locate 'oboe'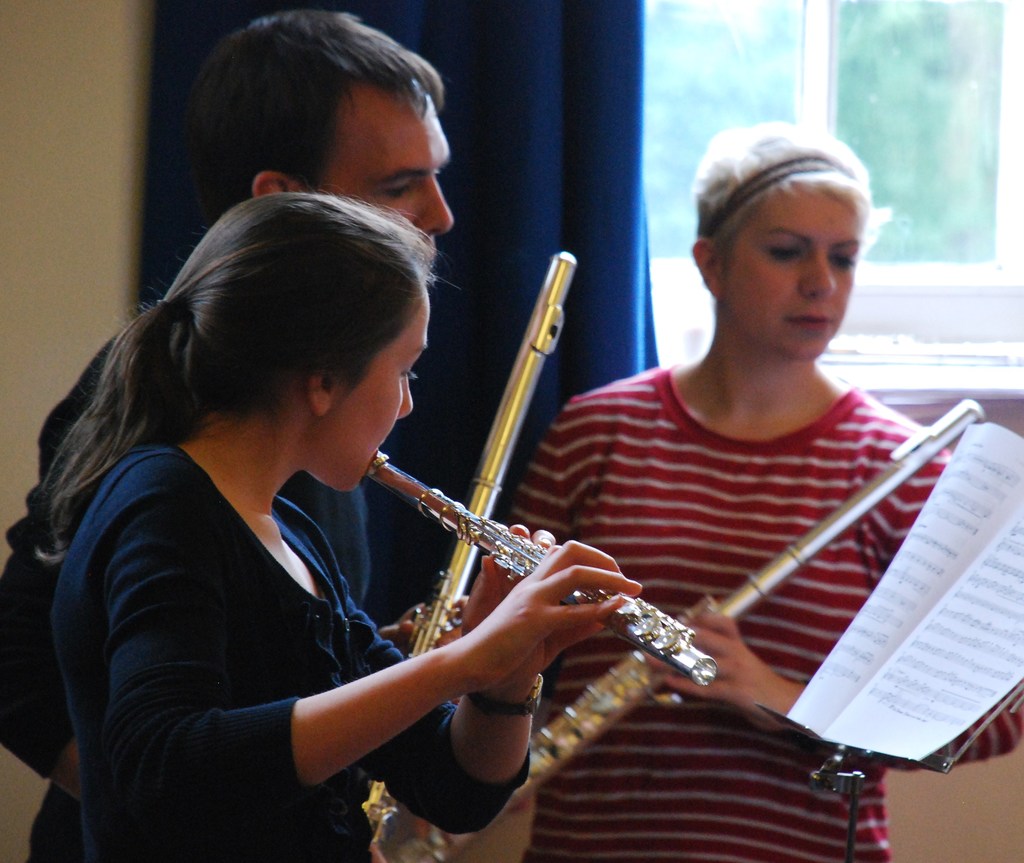
367, 452, 680, 700
